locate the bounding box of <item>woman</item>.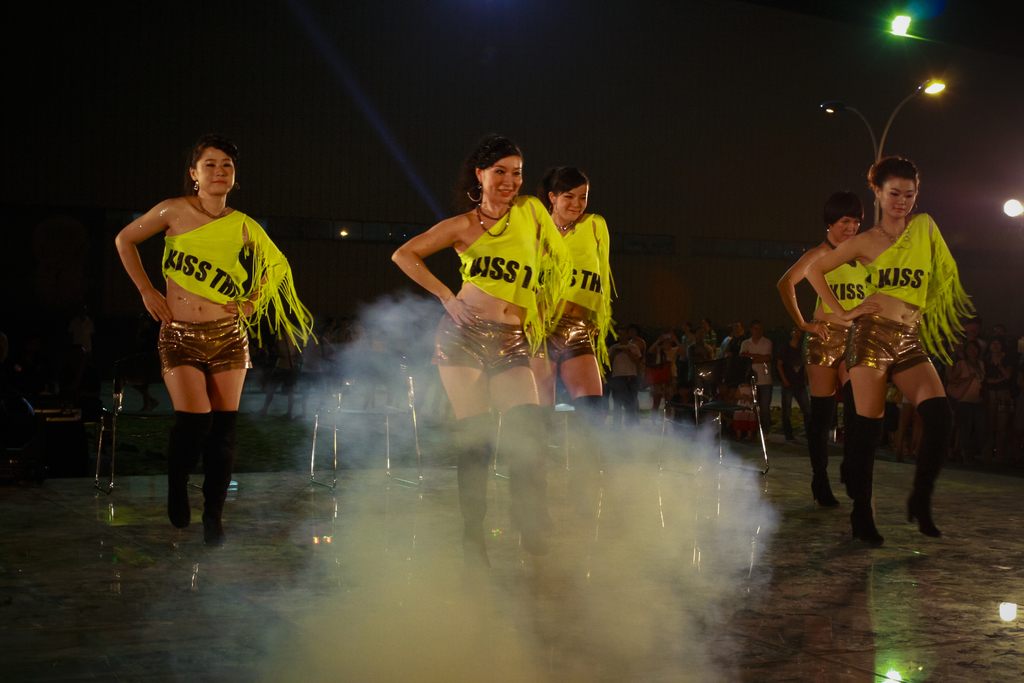
Bounding box: select_region(946, 338, 988, 462).
